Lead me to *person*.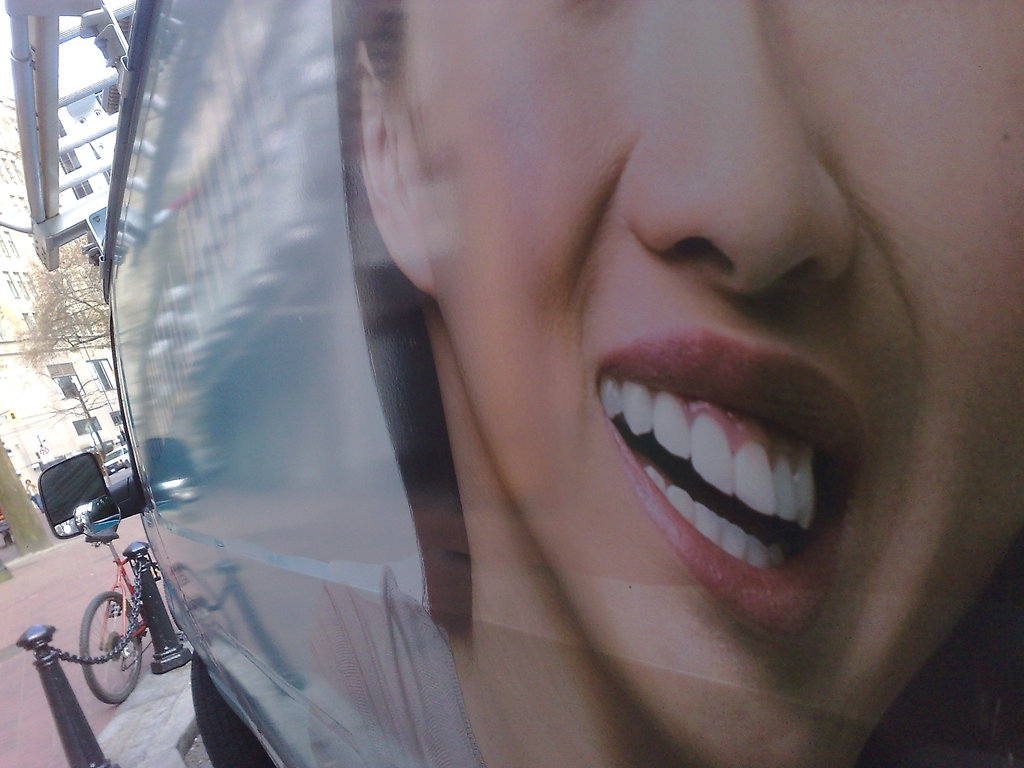
Lead to [20,473,44,511].
